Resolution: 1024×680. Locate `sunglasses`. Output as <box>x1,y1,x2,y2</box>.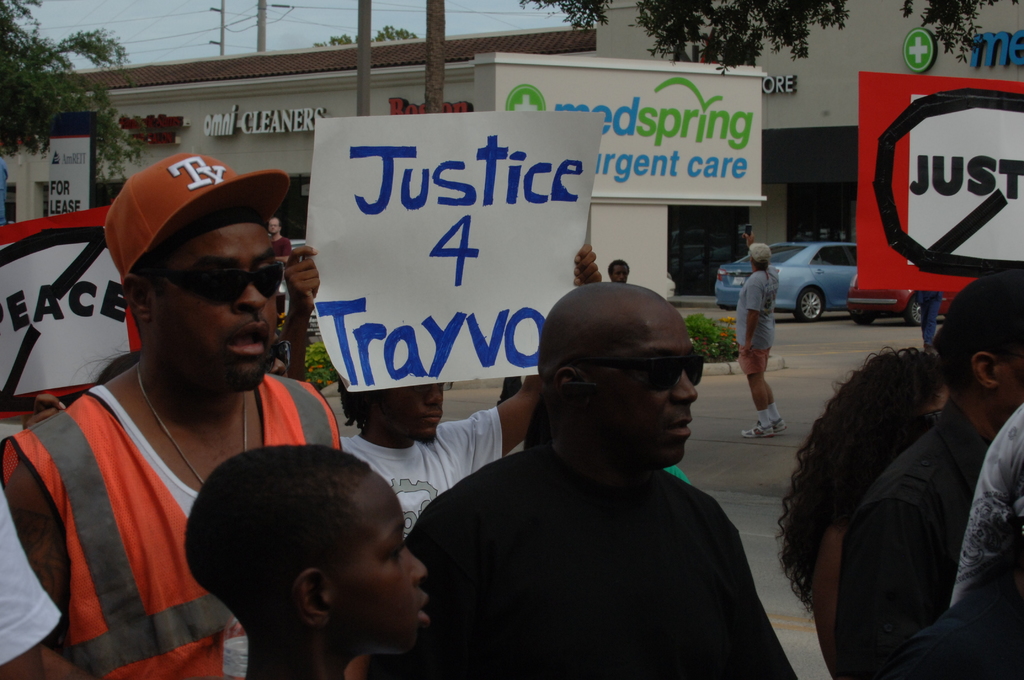
<box>582,354,701,389</box>.
